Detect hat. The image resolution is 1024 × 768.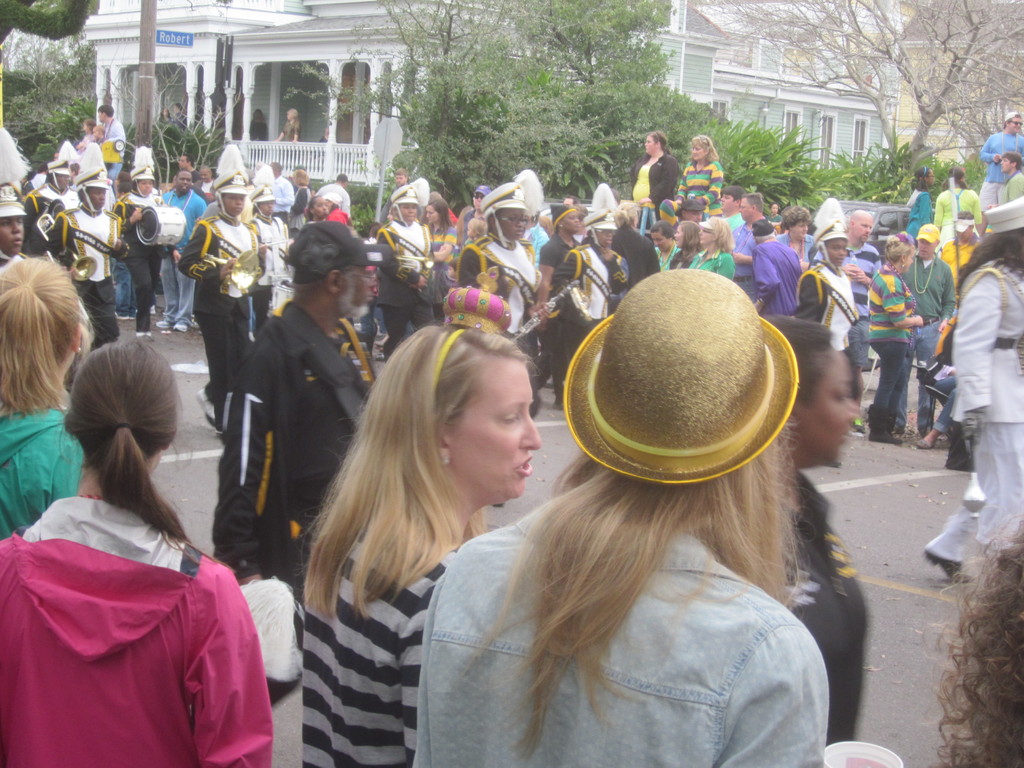
128:145:154:197.
